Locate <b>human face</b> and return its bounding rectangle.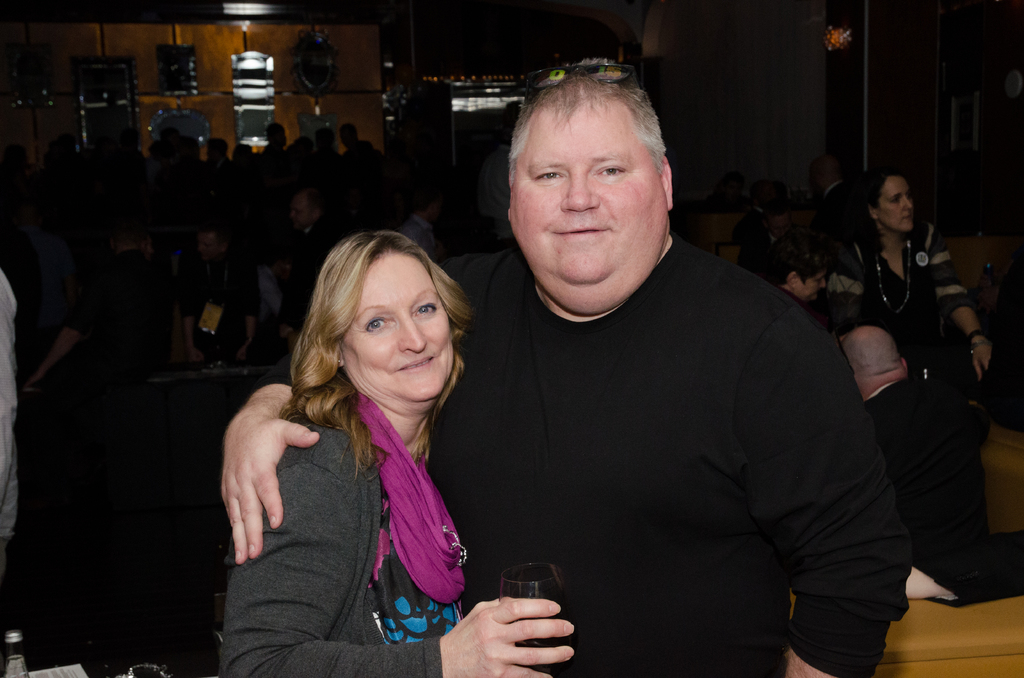
BBox(333, 246, 456, 405).
